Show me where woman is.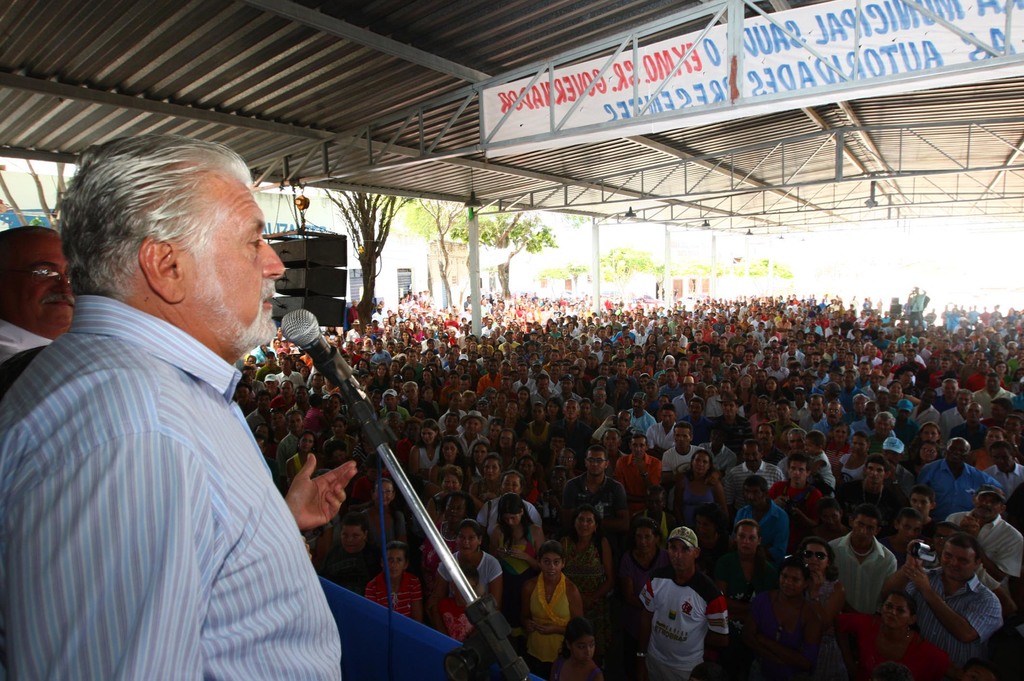
woman is at [430, 517, 504, 641].
